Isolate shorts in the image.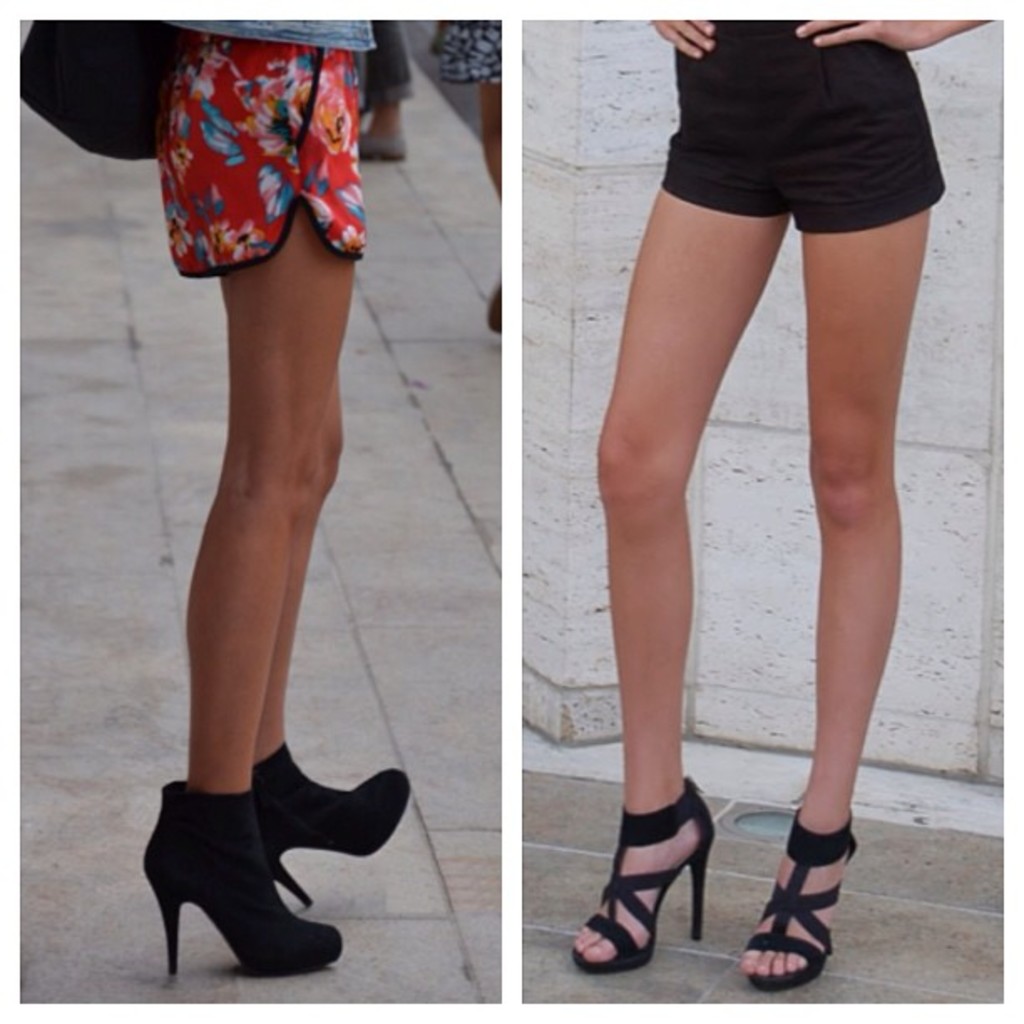
Isolated region: bbox=(661, 22, 949, 229).
